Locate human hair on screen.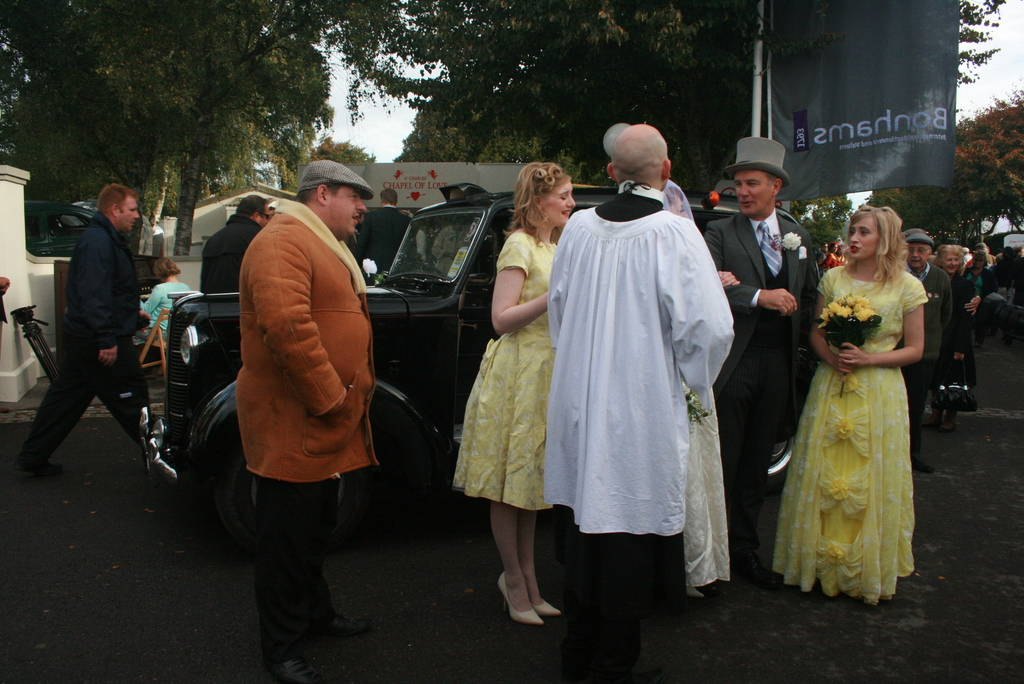
On screen at [x1=500, y1=157, x2=568, y2=258].
